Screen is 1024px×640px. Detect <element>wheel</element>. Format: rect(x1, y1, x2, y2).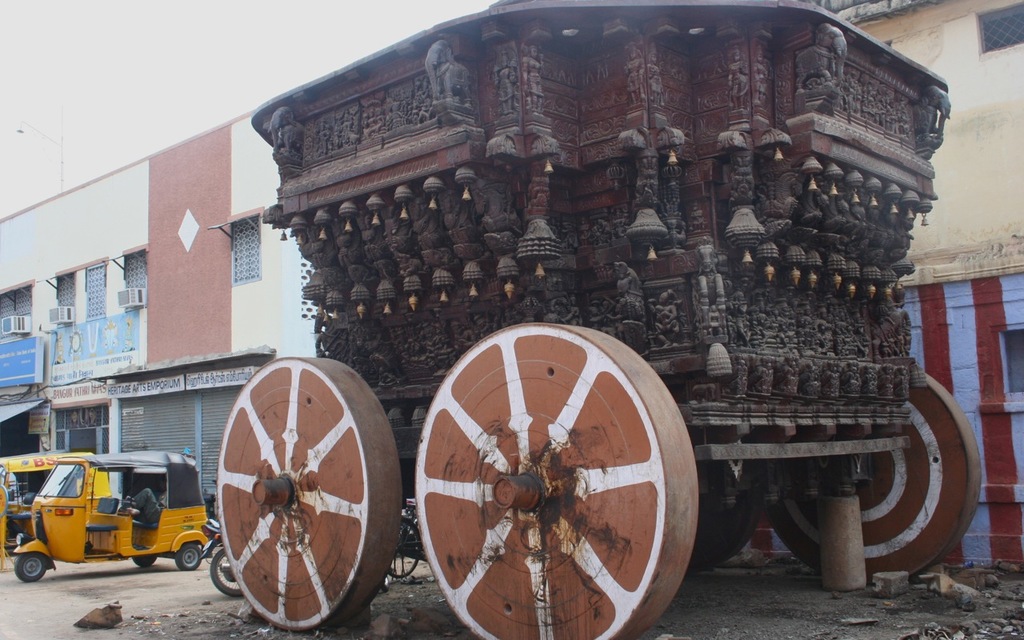
rect(172, 545, 204, 571).
